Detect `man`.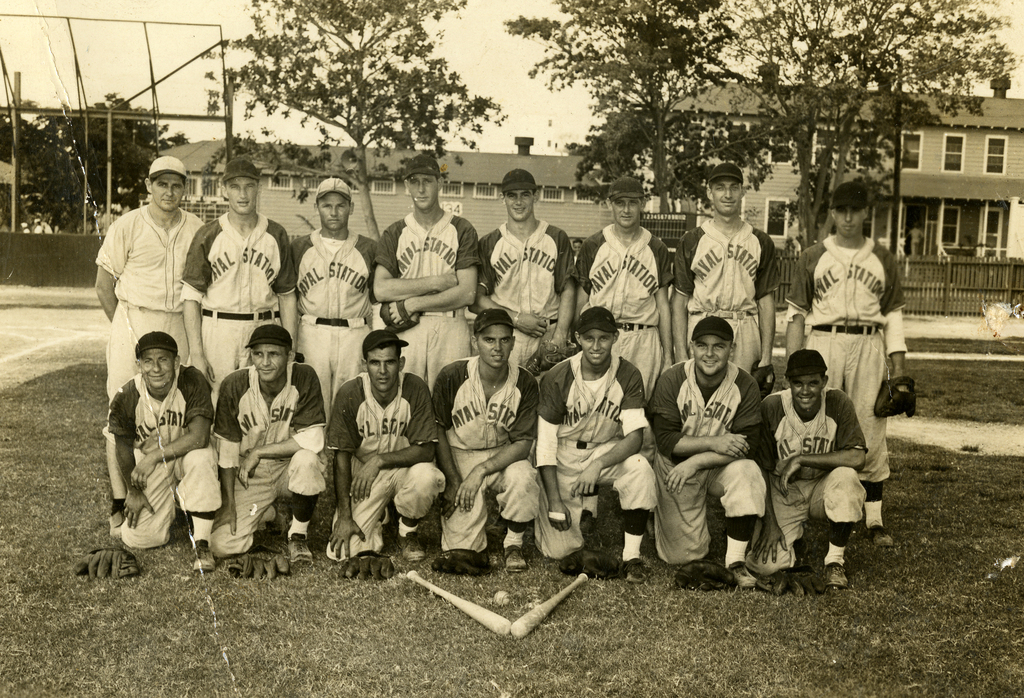
Detected at detection(210, 324, 325, 570).
